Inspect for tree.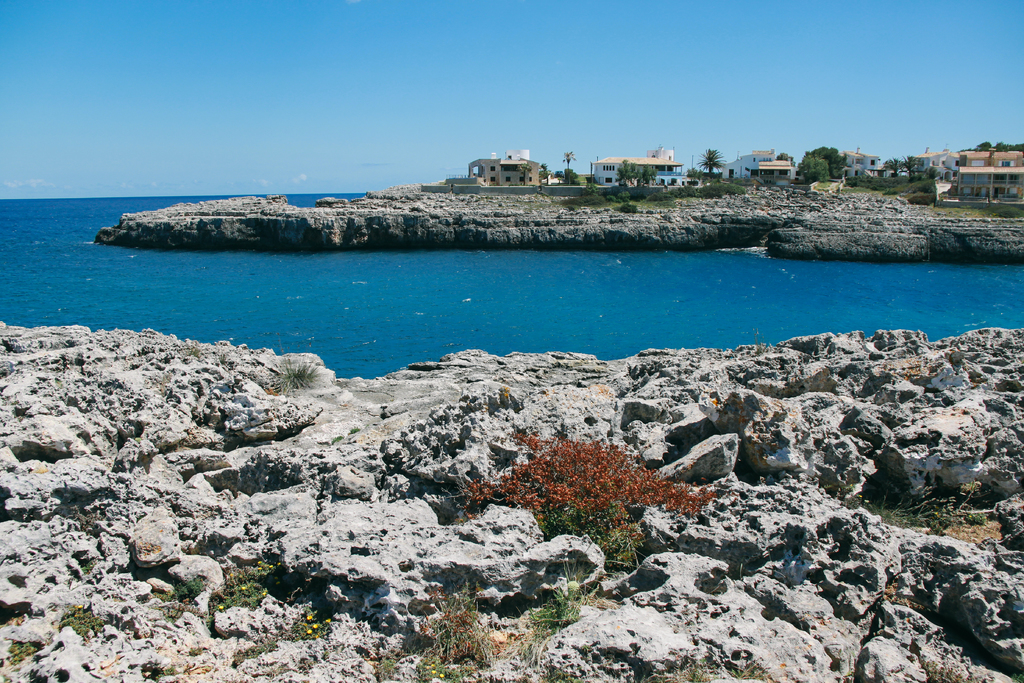
Inspection: region(614, 160, 640, 185).
